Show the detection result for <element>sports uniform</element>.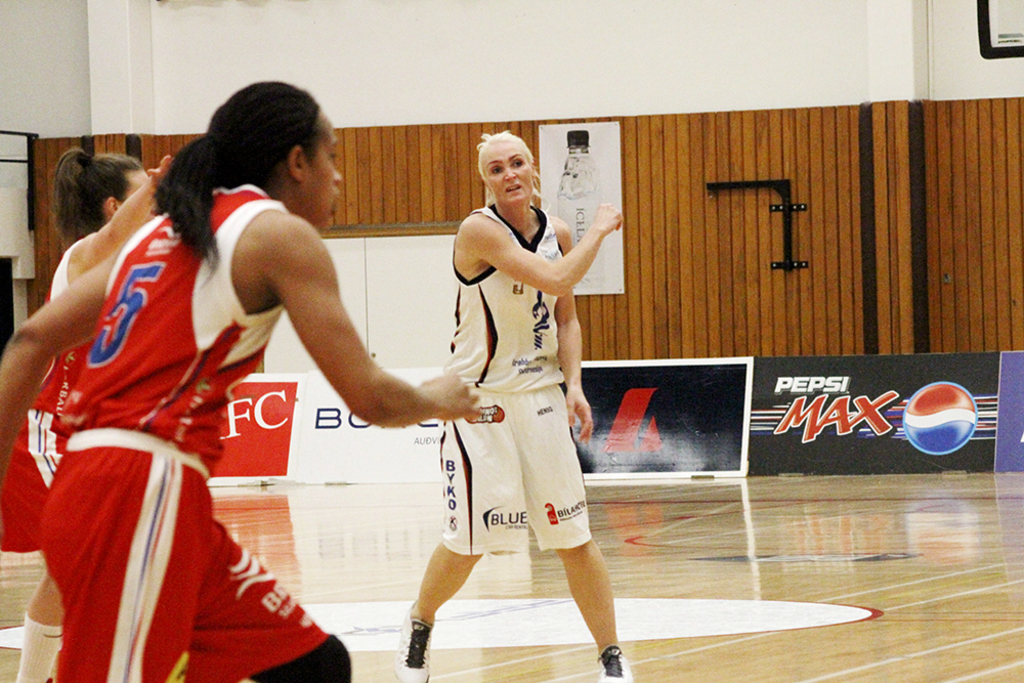
(x1=6, y1=222, x2=114, y2=565).
